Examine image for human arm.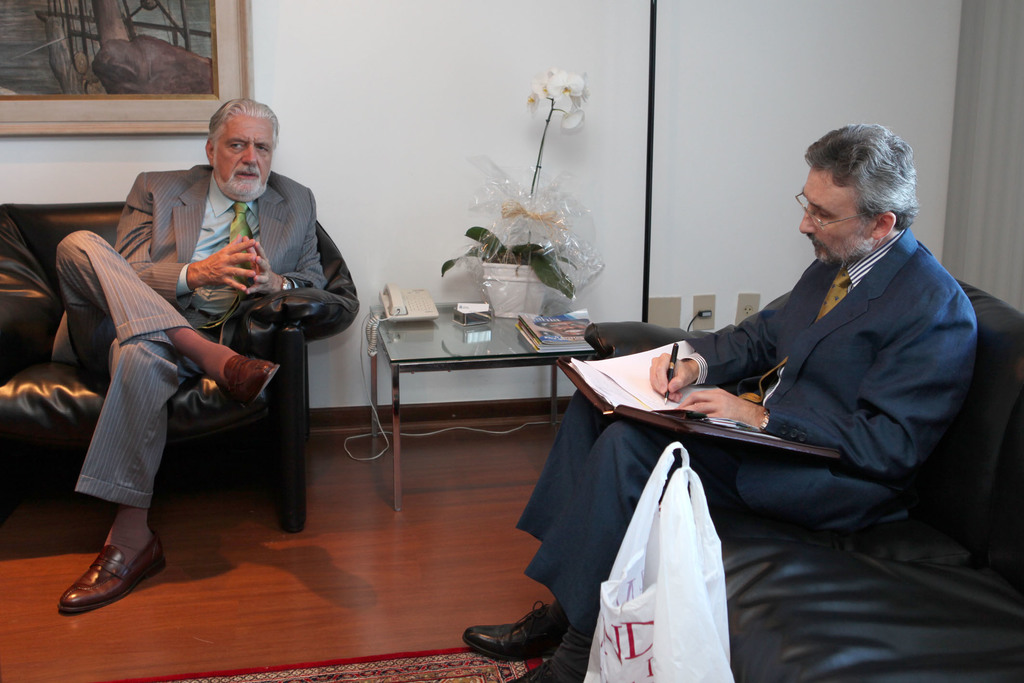
Examination result: [644, 252, 828, 400].
